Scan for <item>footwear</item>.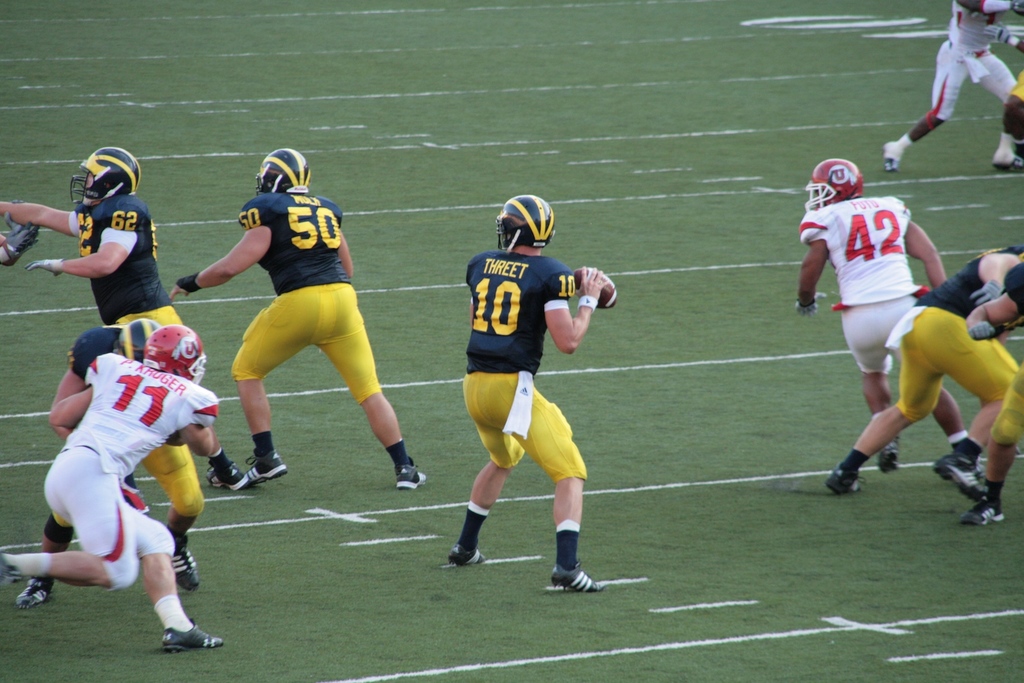
Scan result: bbox(444, 545, 488, 568).
